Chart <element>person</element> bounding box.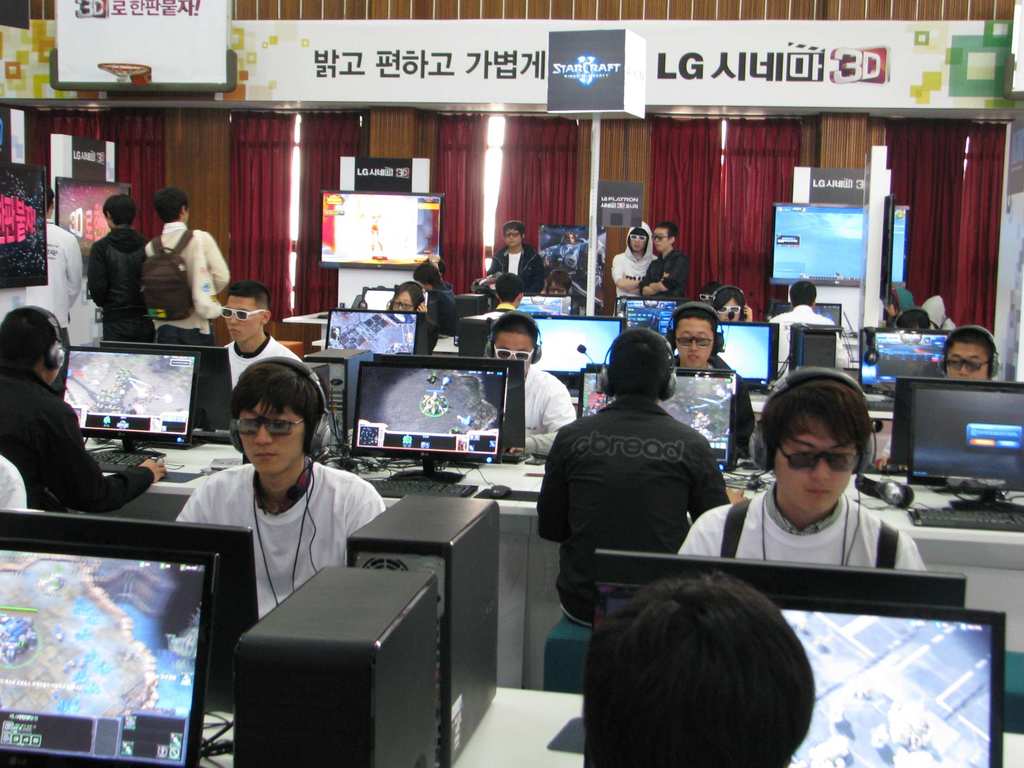
Charted: box=[85, 193, 145, 337].
